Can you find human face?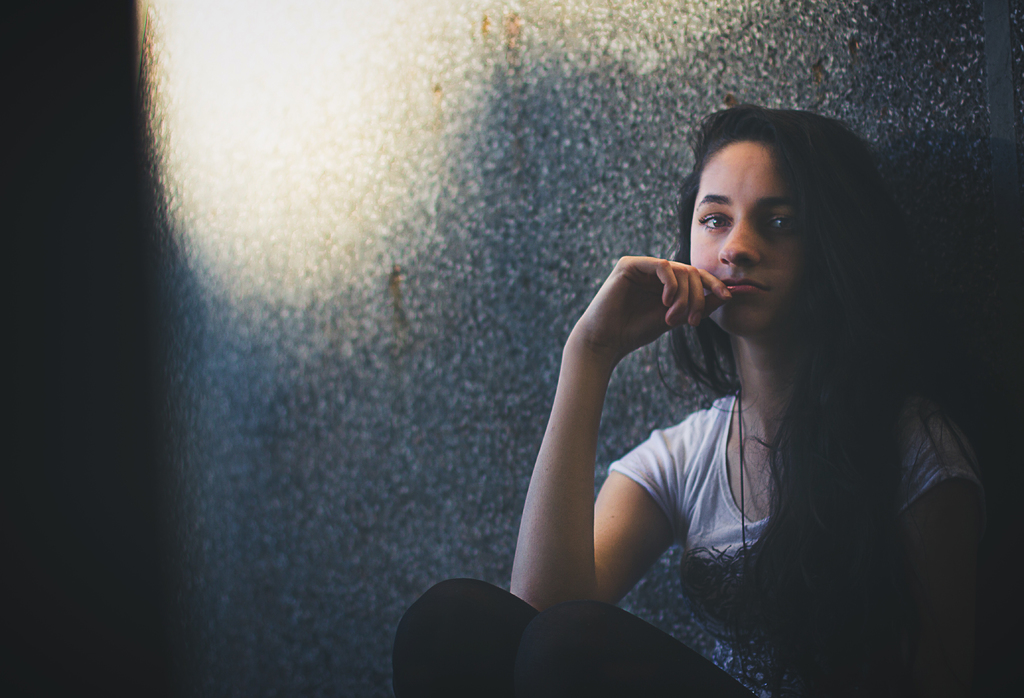
Yes, bounding box: x1=687 y1=144 x2=813 y2=345.
